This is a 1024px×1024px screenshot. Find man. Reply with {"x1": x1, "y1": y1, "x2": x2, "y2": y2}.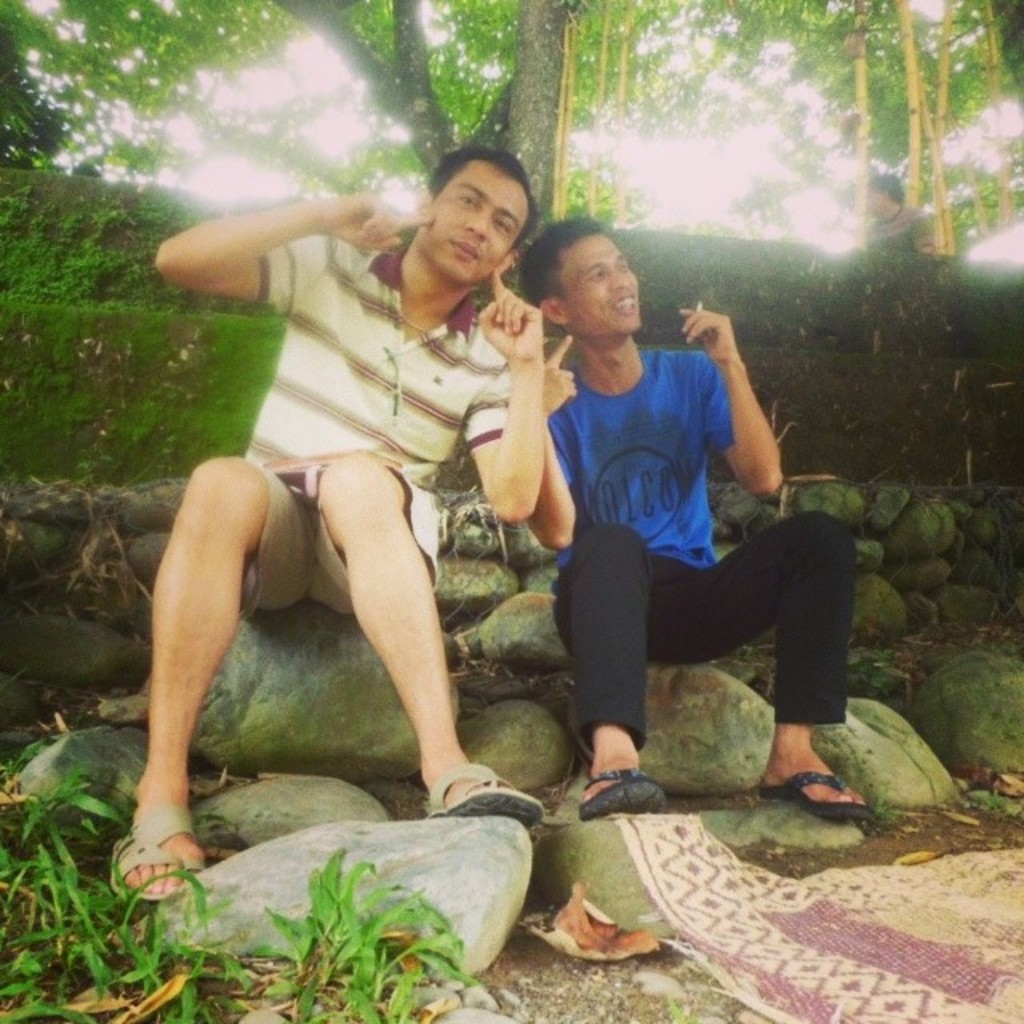
{"x1": 534, "y1": 213, "x2": 886, "y2": 848}.
